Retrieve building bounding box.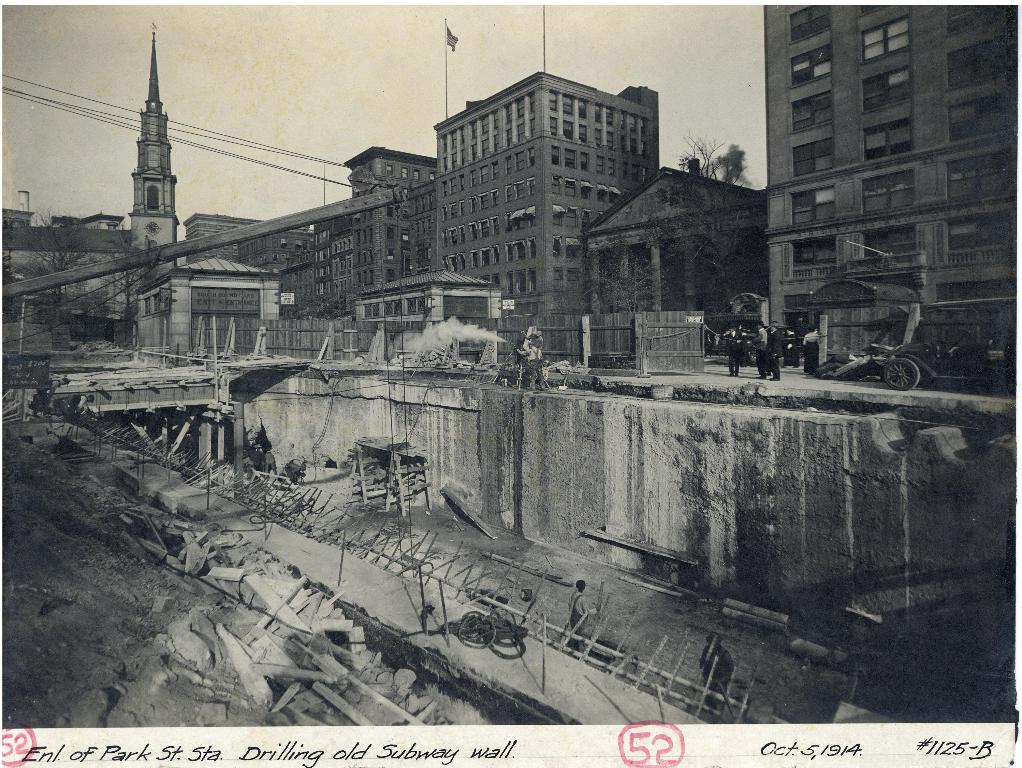
Bounding box: [575, 163, 769, 324].
